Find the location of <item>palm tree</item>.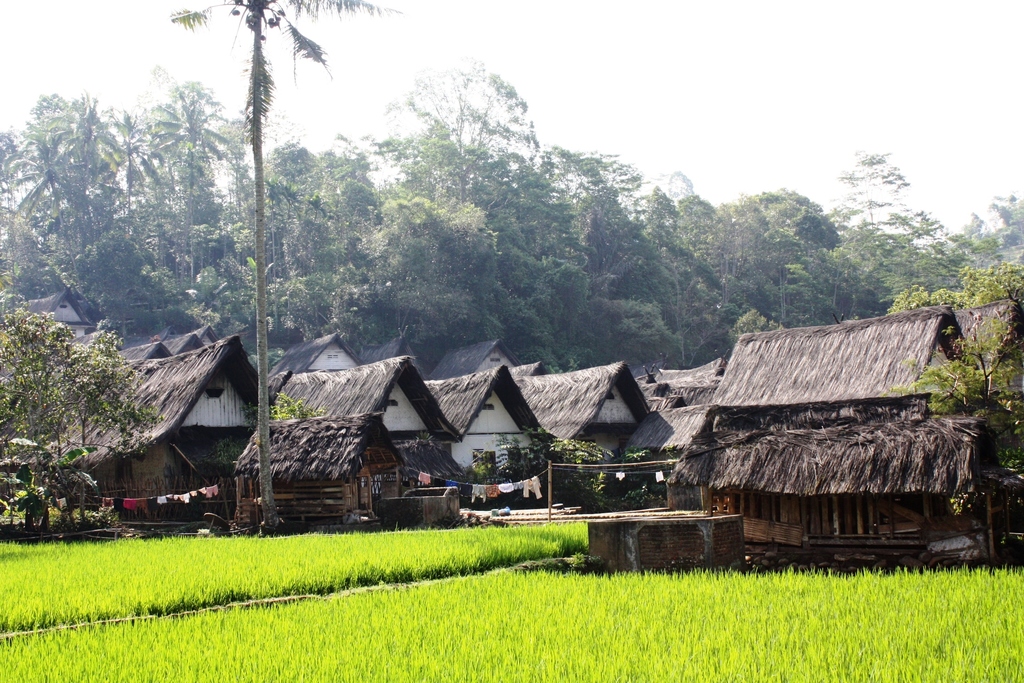
Location: (20, 108, 122, 348).
